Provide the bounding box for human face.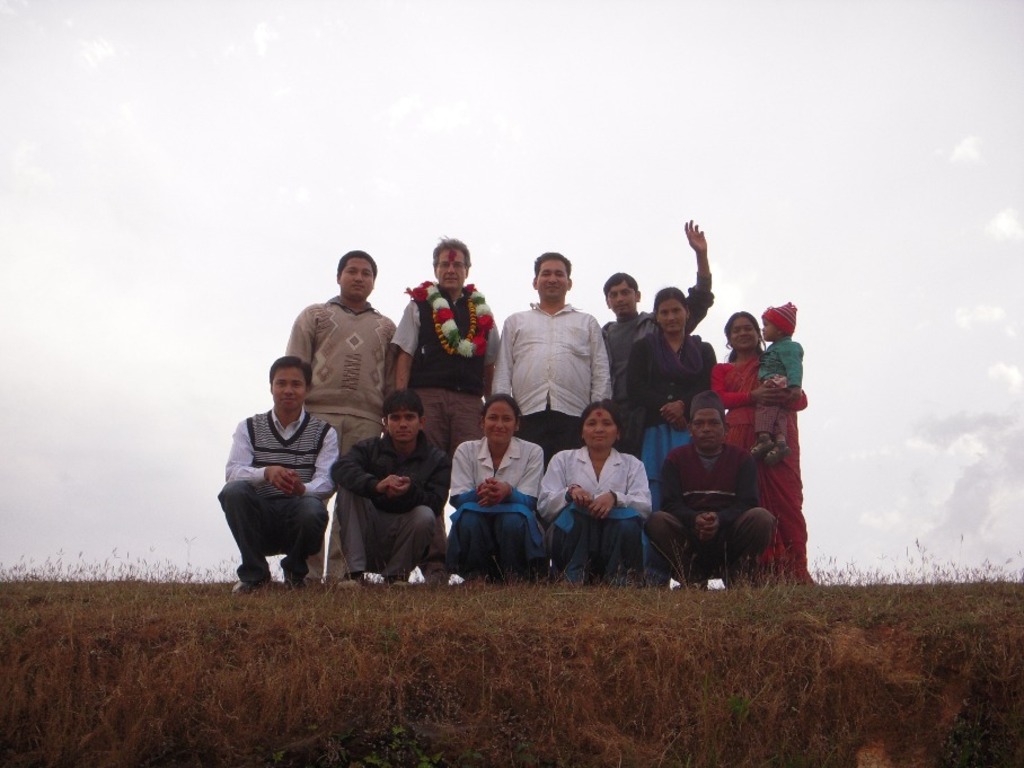
pyautogui.locateOnScreen(604, 280, 637, 321).
